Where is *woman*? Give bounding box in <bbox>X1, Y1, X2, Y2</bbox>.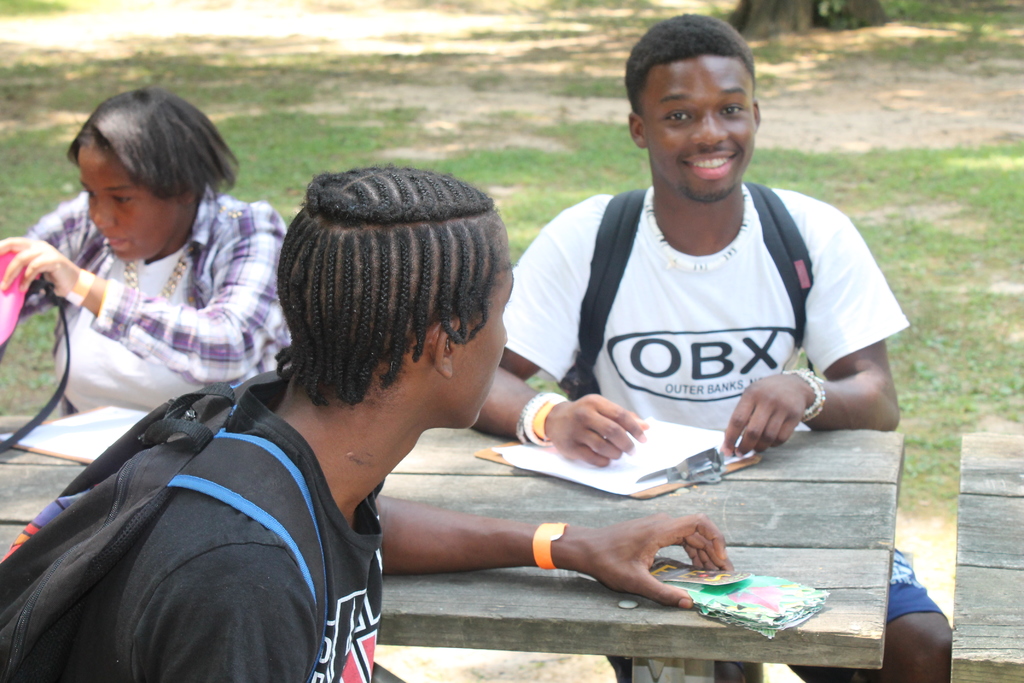
<bbox>0, 86, 296, 411</bbox>.
